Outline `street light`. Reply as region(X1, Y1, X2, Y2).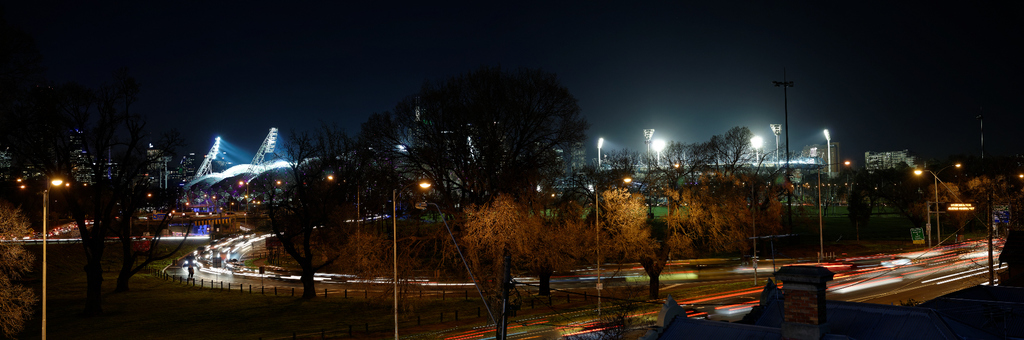
region(41, 172, 72, 339).
